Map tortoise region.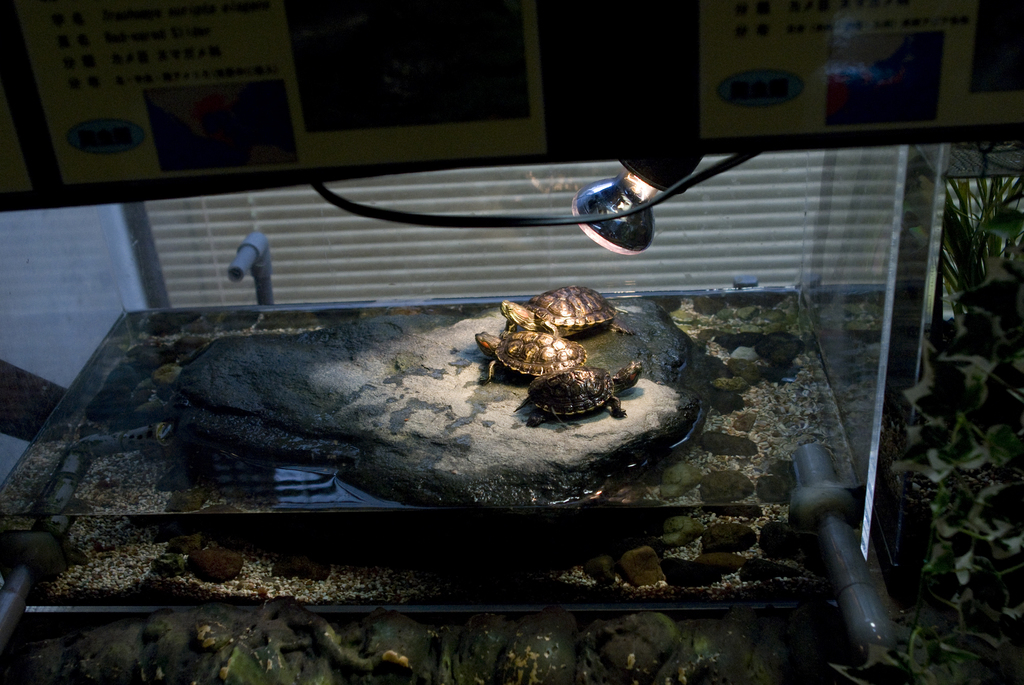
Mapped to 475, 330, 586, 385.
